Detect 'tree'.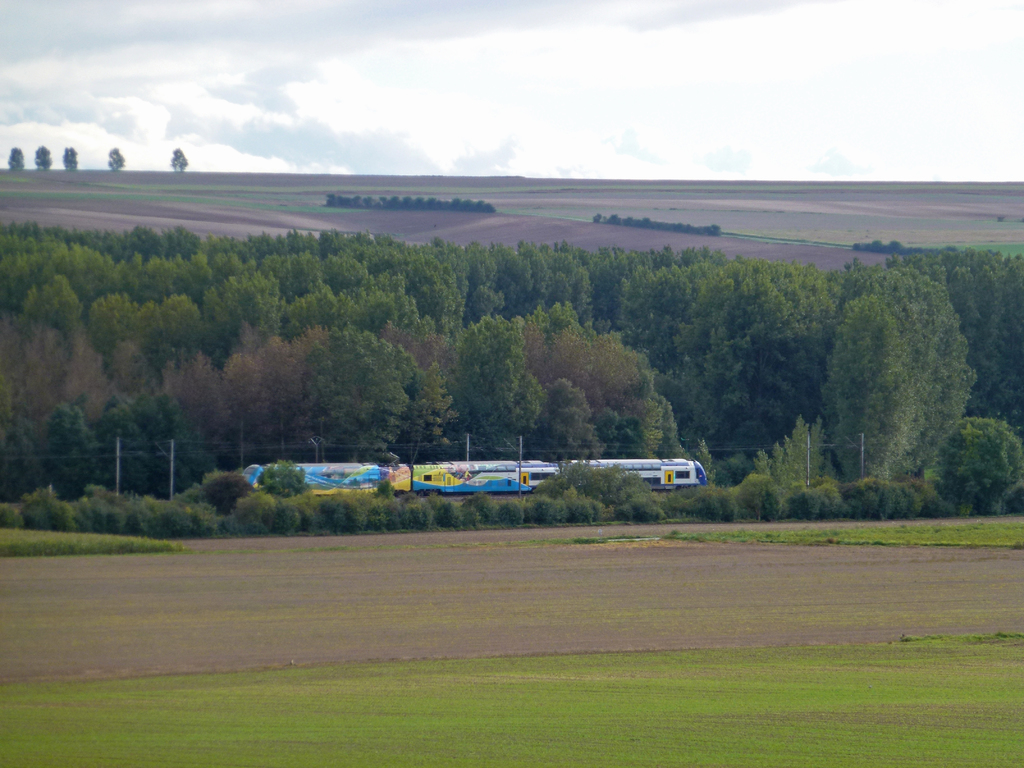
Detected at box=[170, 145, 187, 175].
